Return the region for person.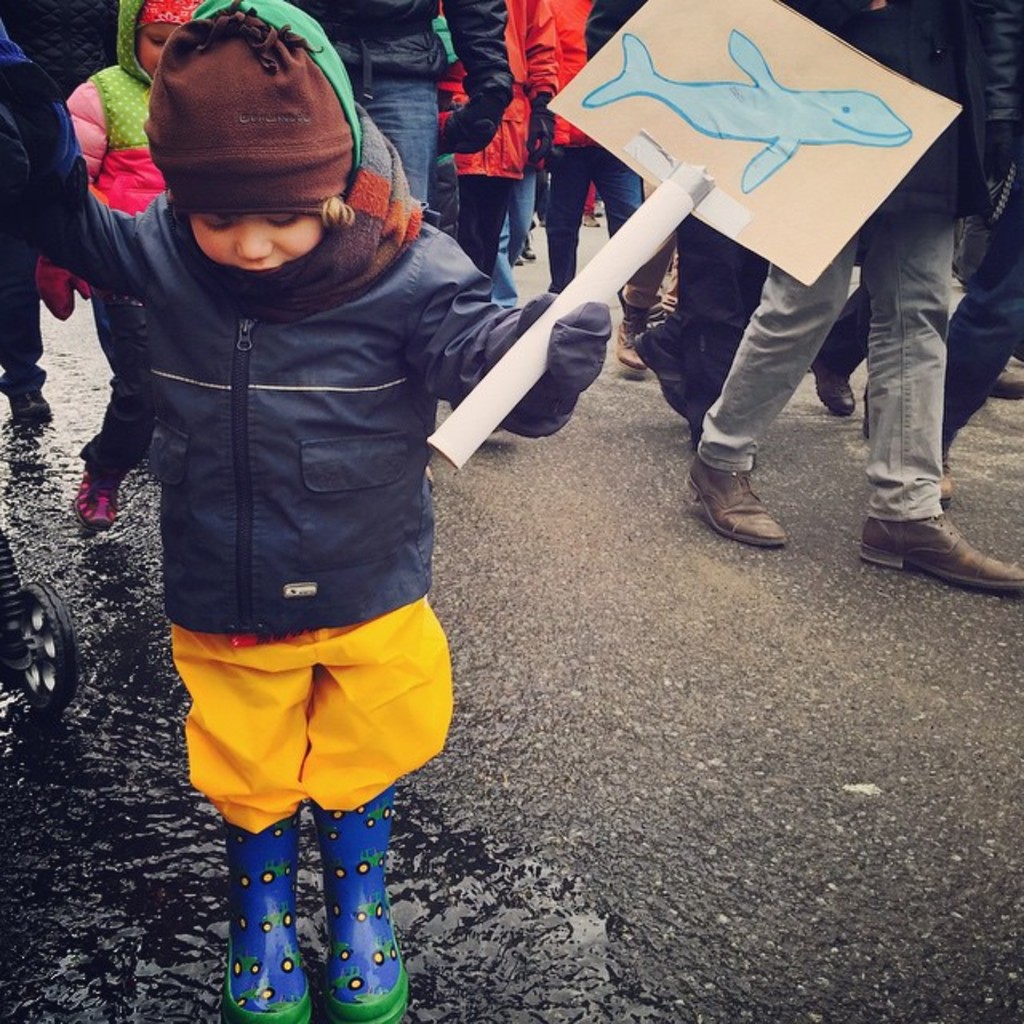
<region>48, 0, 518, 976</region>.
